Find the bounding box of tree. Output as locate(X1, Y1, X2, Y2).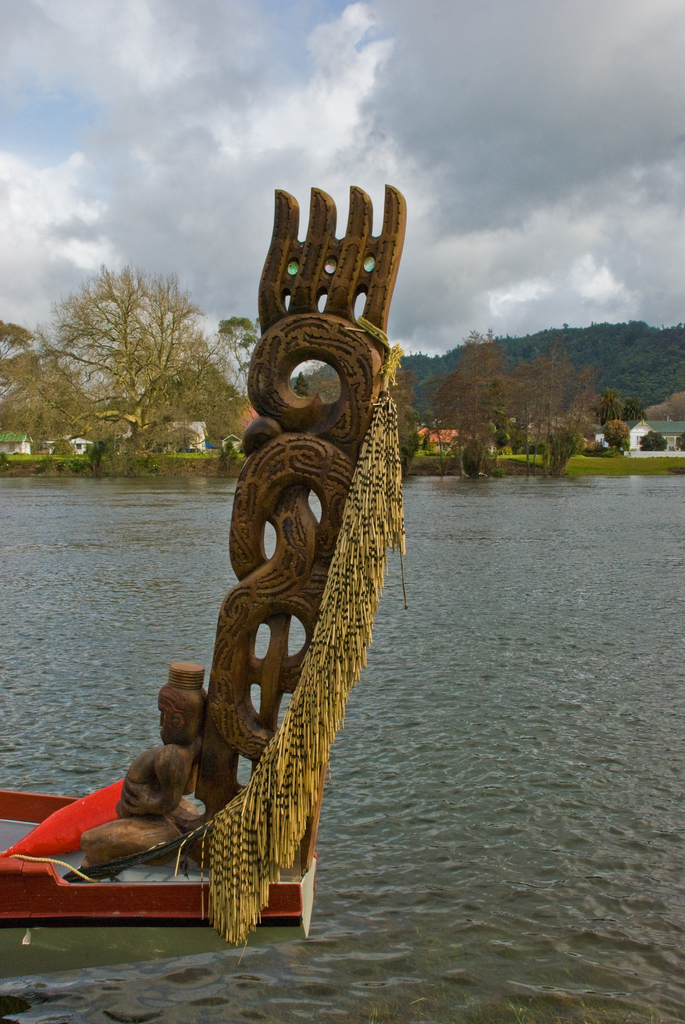
locate(632, 431, 667, 461).
